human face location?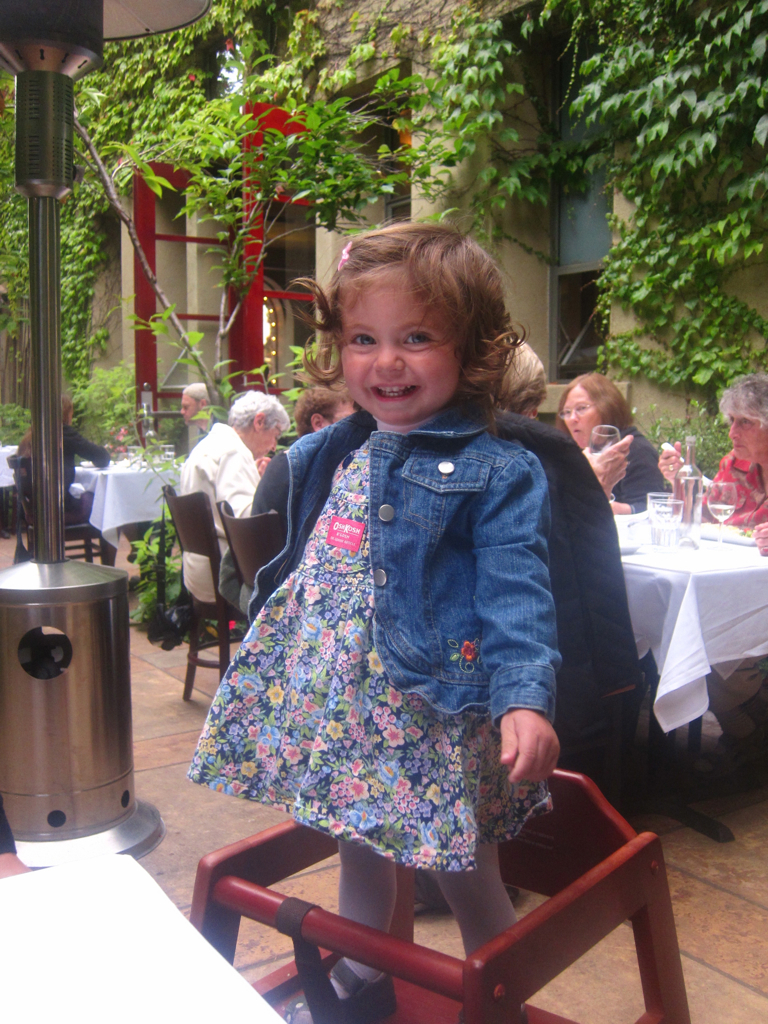
box(347, 280, 462, 419)
